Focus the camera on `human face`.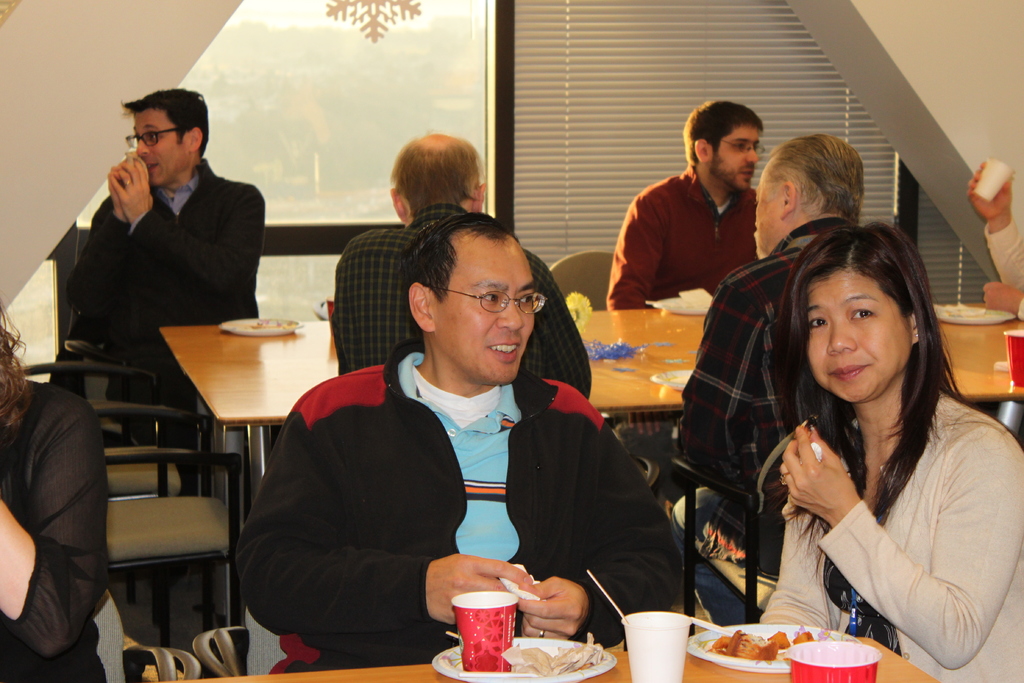
Focus region: pyautogui.locateOnScreen(805, 265, 915, 403).
